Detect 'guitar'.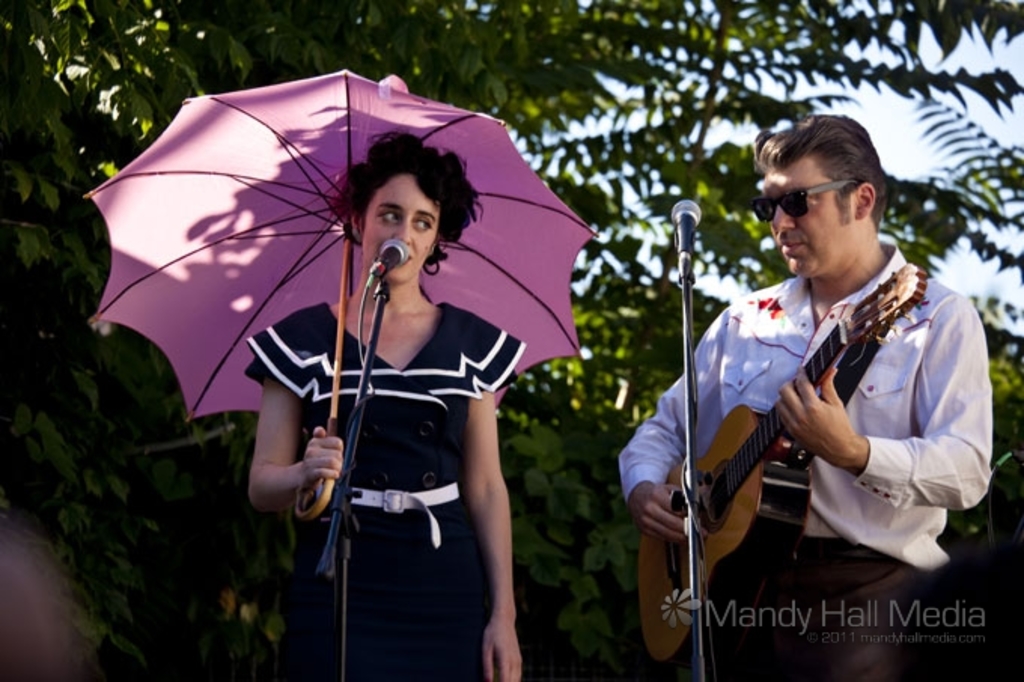
Detected at [x1=637, y1=303, x2=911, y2=608].
